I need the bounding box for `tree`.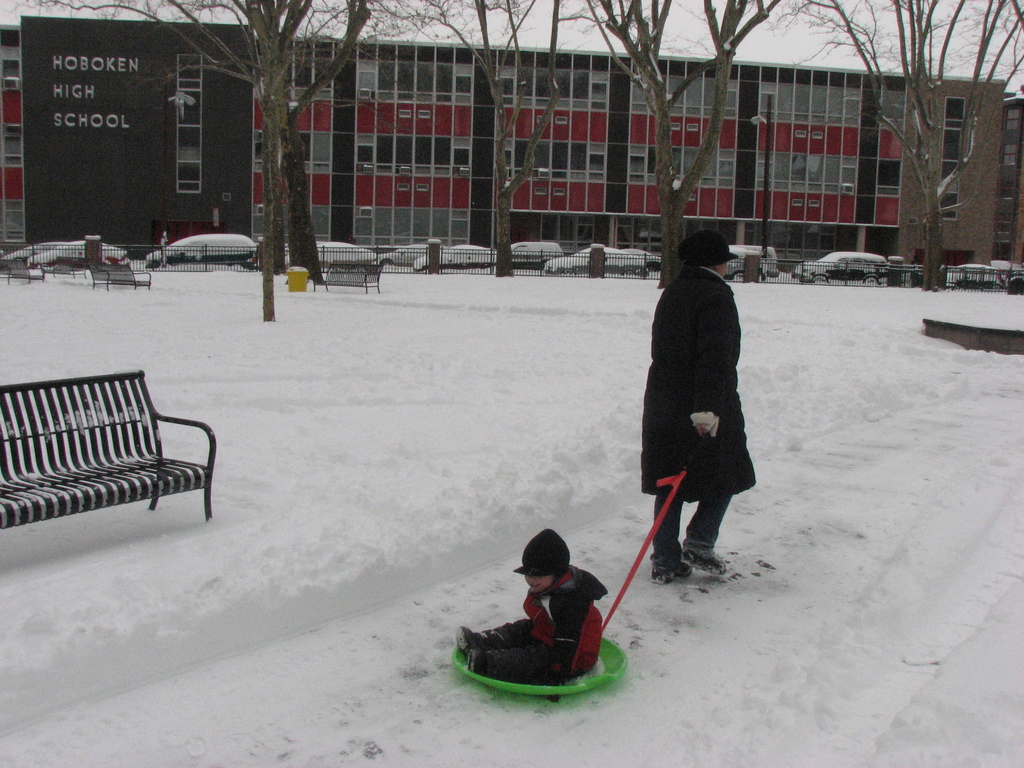
Here it is: 8 0 374 284.
